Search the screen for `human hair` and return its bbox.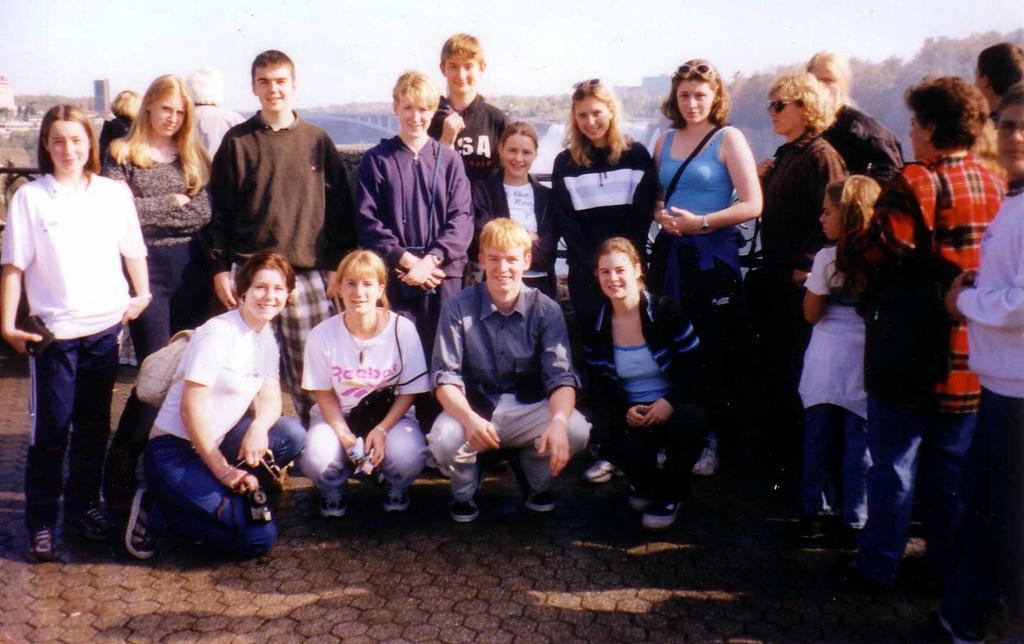
Found: bbox=[35, 102, 101, 174].
